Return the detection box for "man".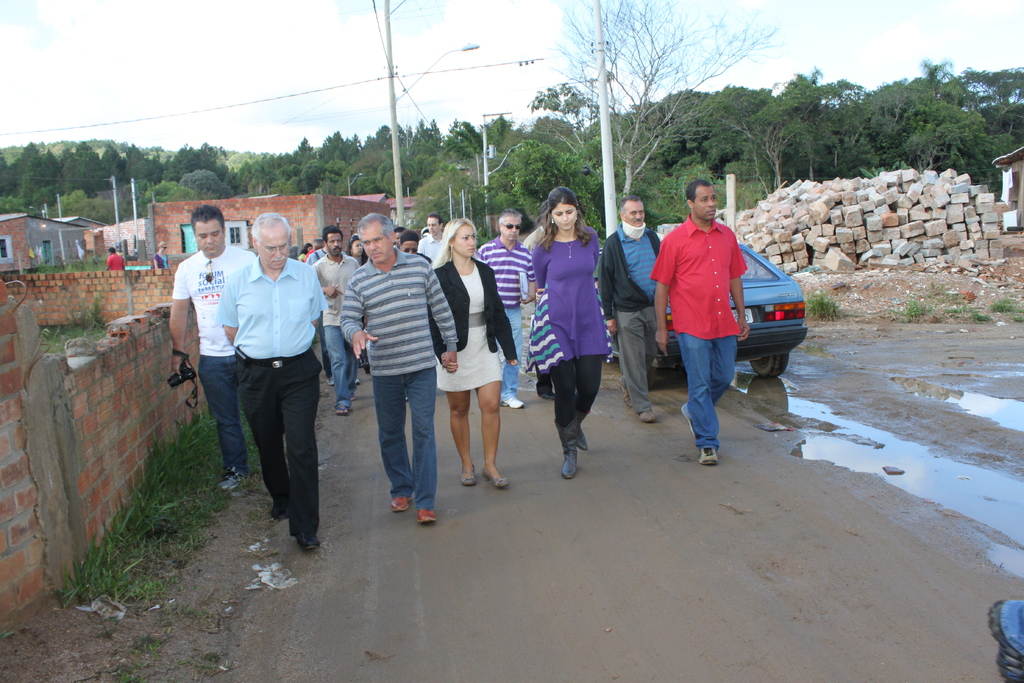
bbox=[314, 226, 358, 415].
